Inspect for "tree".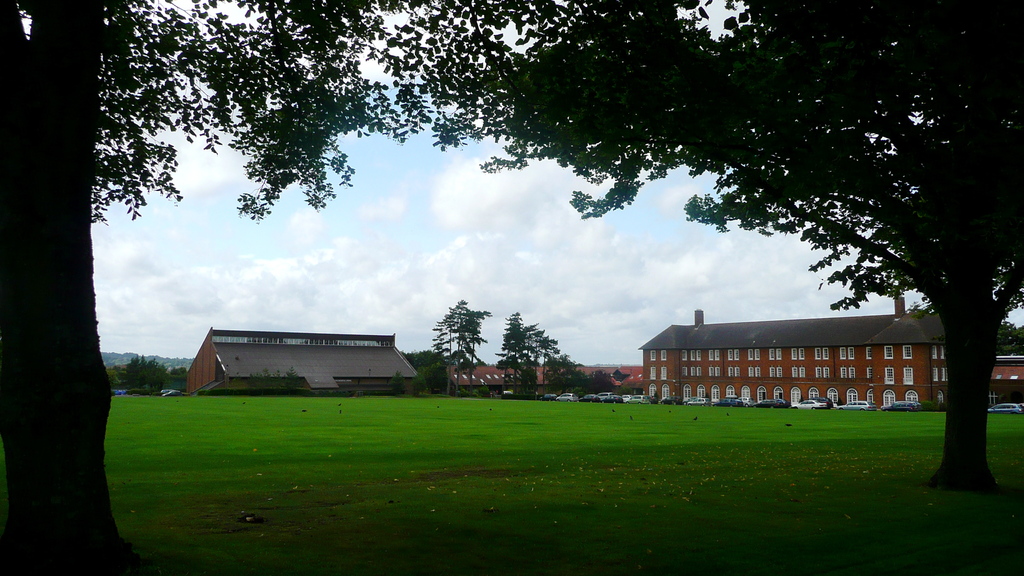
Inspection: [563, 362, 605, 397].
